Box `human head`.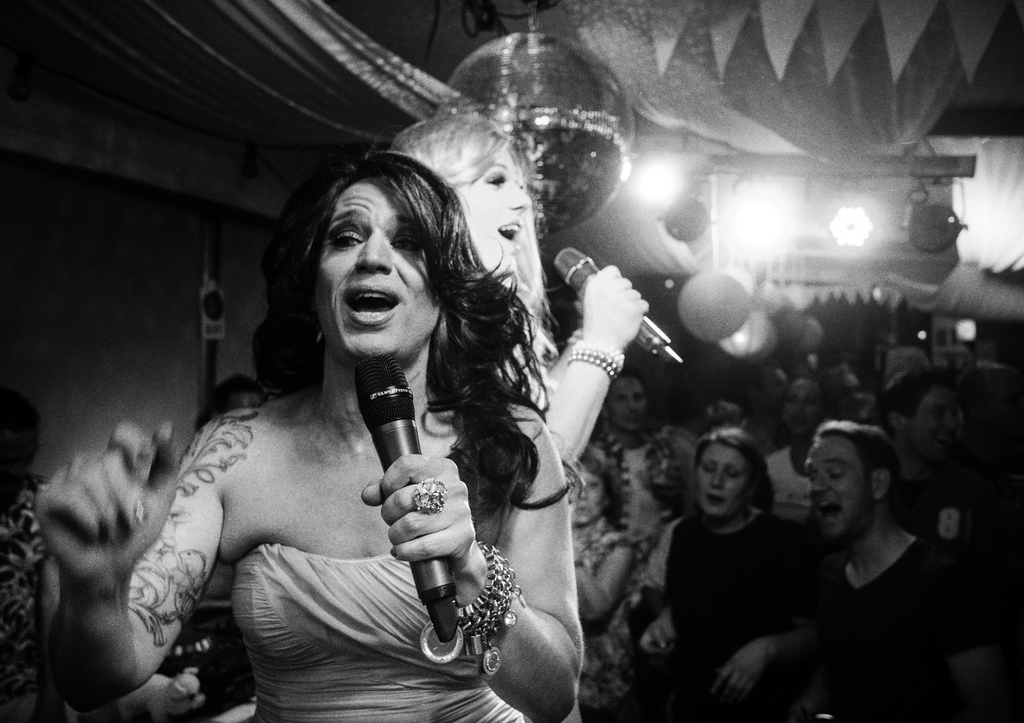
left=822, top=363, right=864, bottom=418.
